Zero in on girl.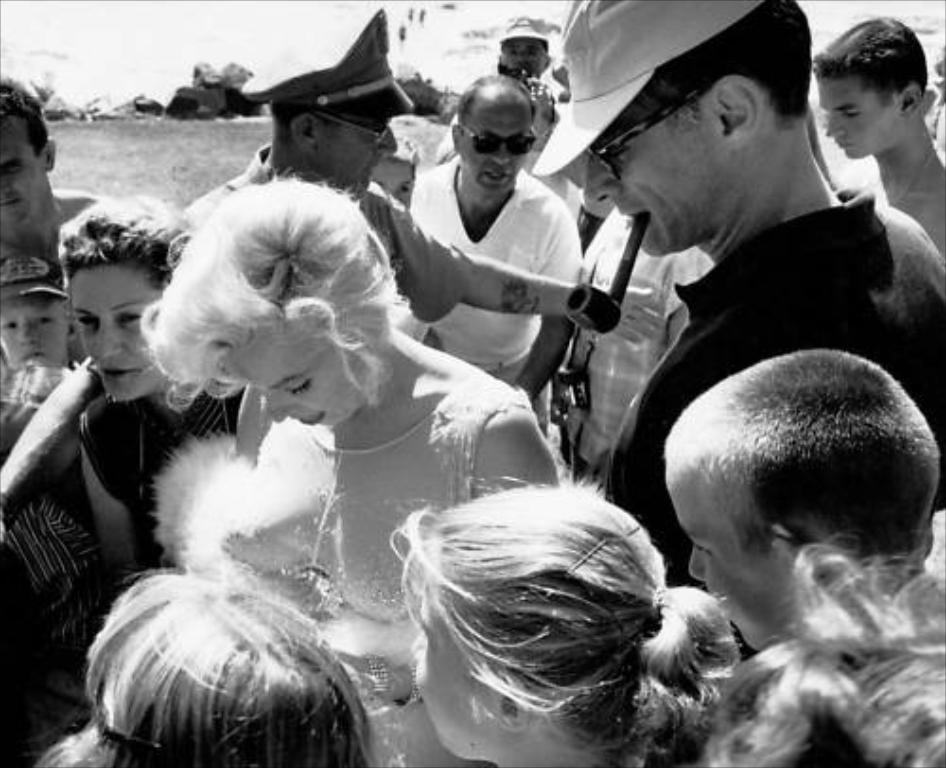
Zeroed in: crop(382, 482, 736, 766).
